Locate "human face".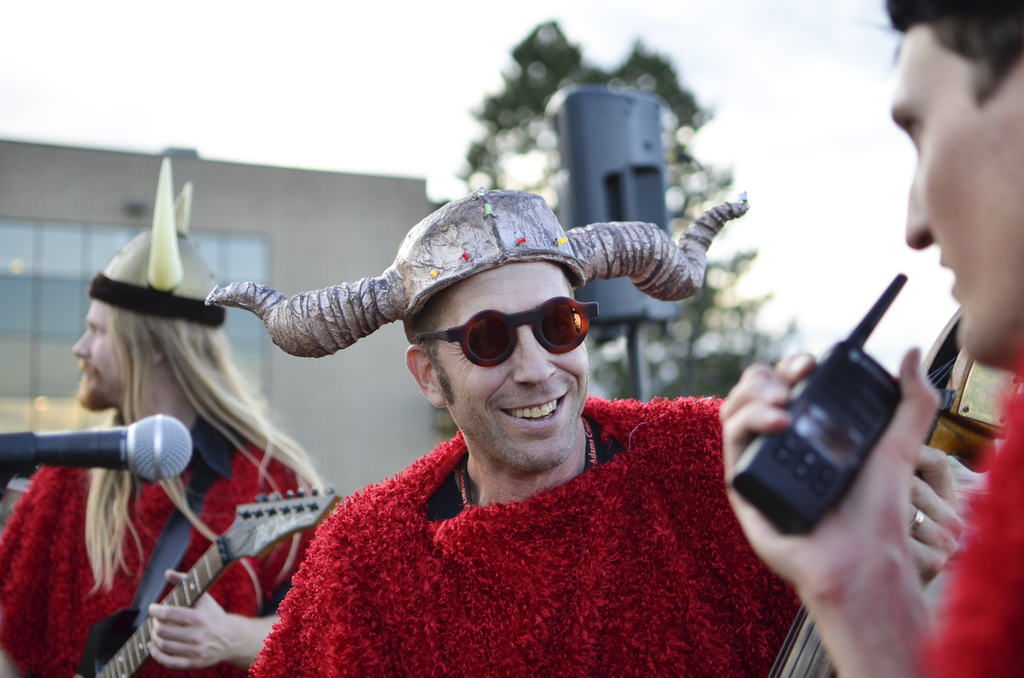
Bounding box: crop(72, 300, 122, 408).
